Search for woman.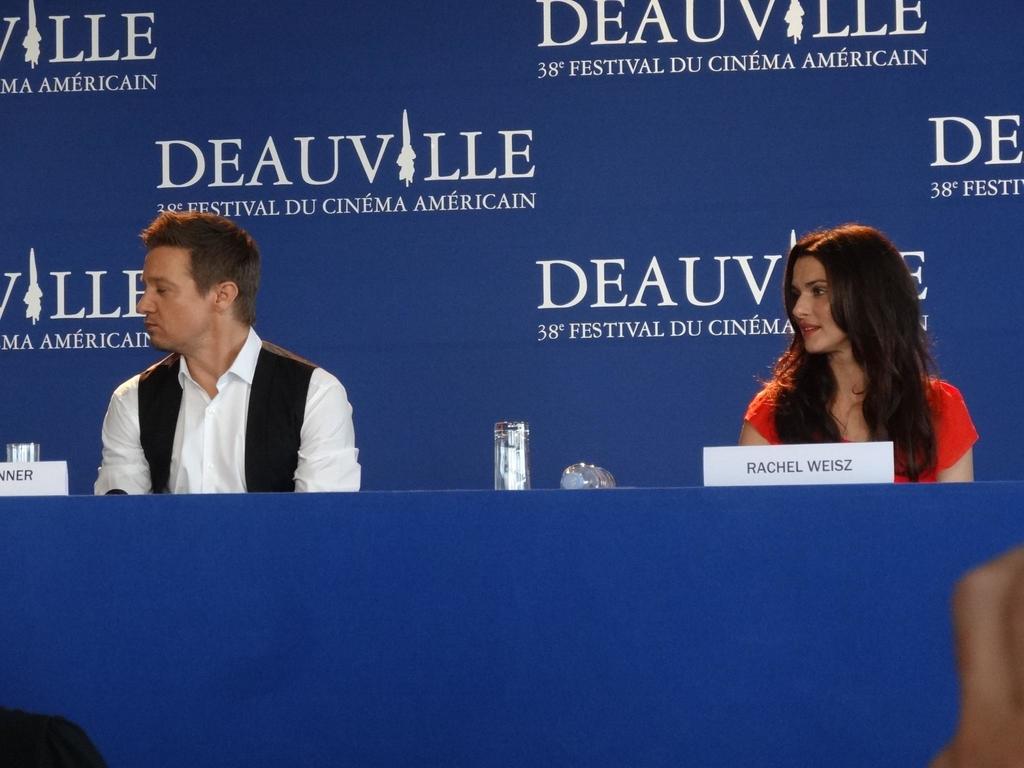
Found at {"left": 737, "top": 221, "right": 982, "bottom": 484}.
